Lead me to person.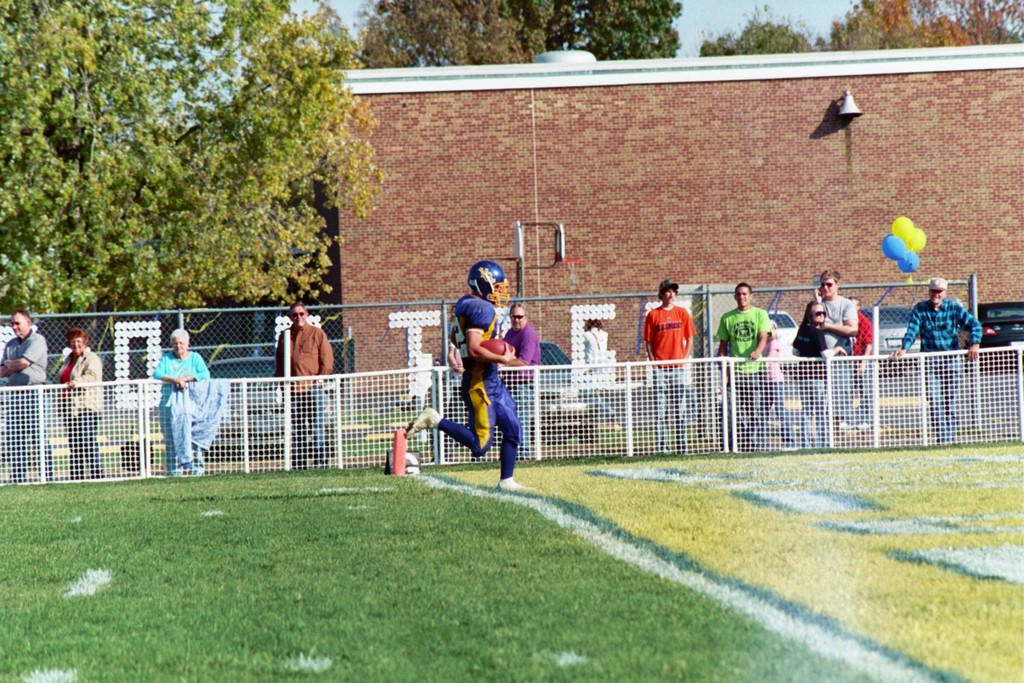
Lead to x1=894, y1=270, x2=989, y2=448.
